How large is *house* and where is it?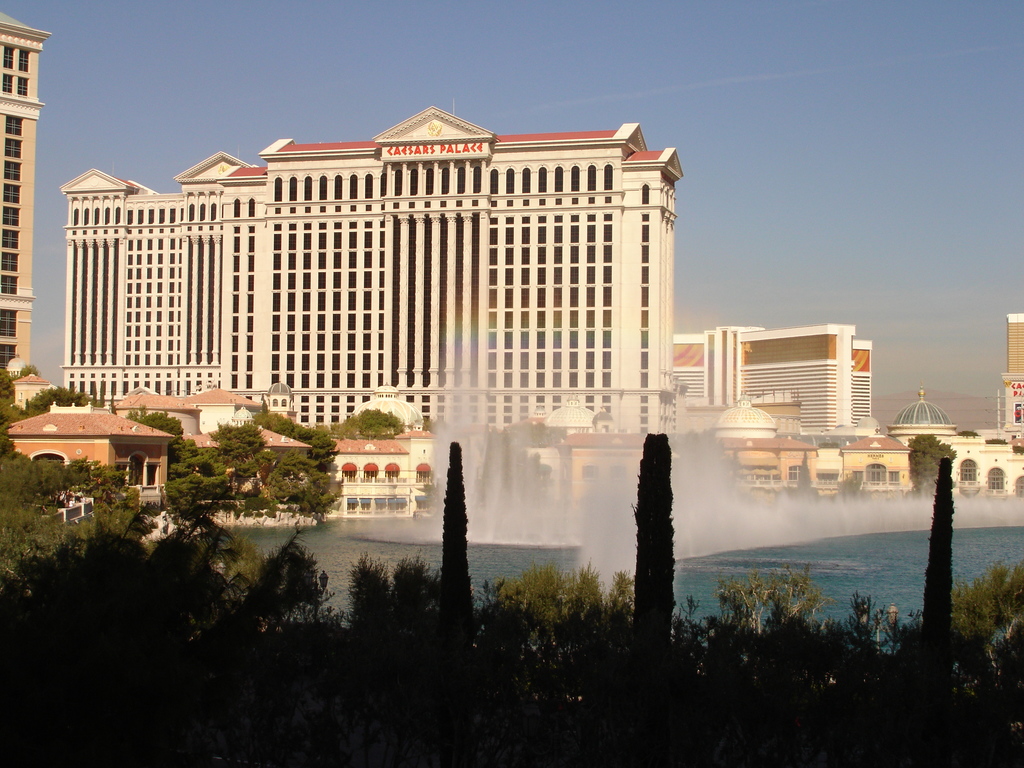
Bounding box: <box>398,431,463,488</box>.
